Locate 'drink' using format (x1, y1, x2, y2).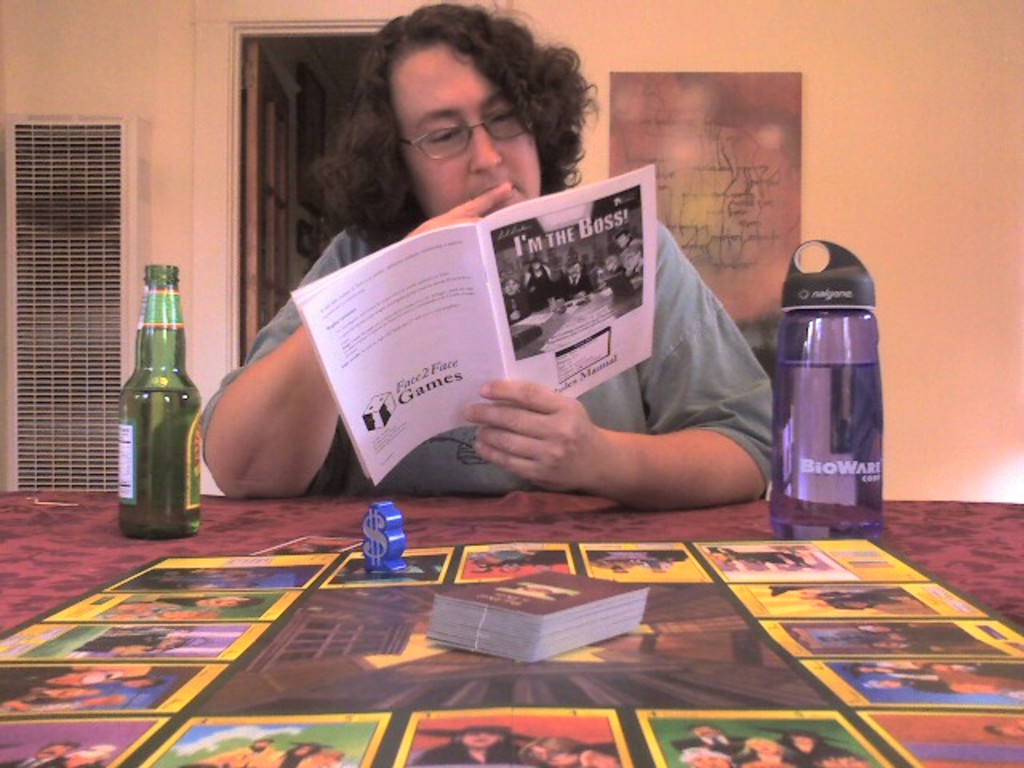
(773, 243, 886, 538).
